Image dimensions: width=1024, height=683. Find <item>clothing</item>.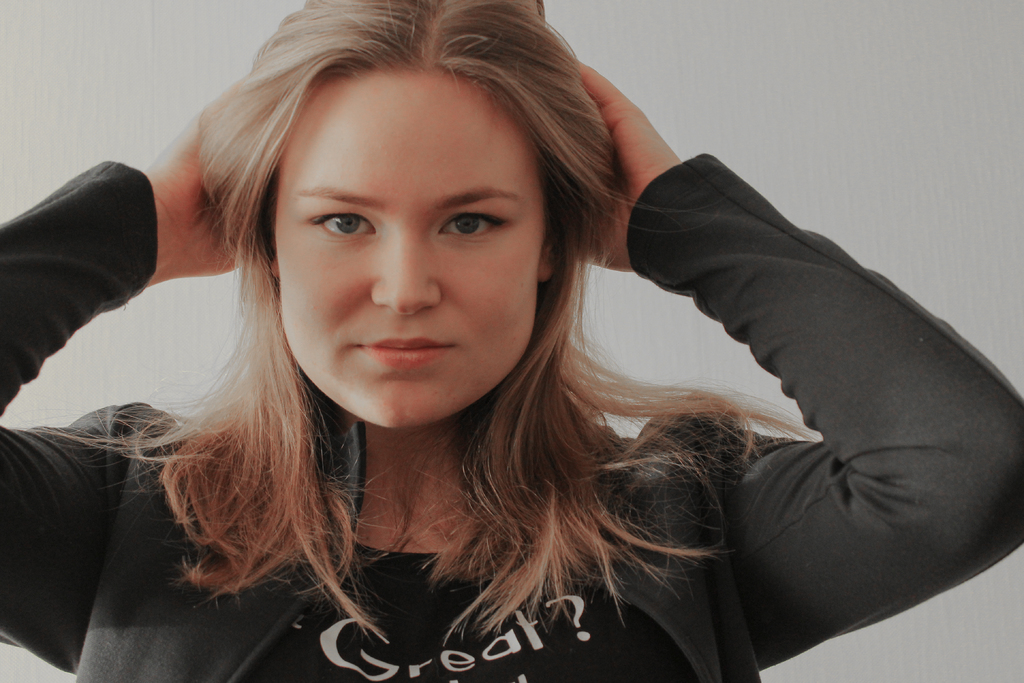
region(0, 149, 1021, 682).
